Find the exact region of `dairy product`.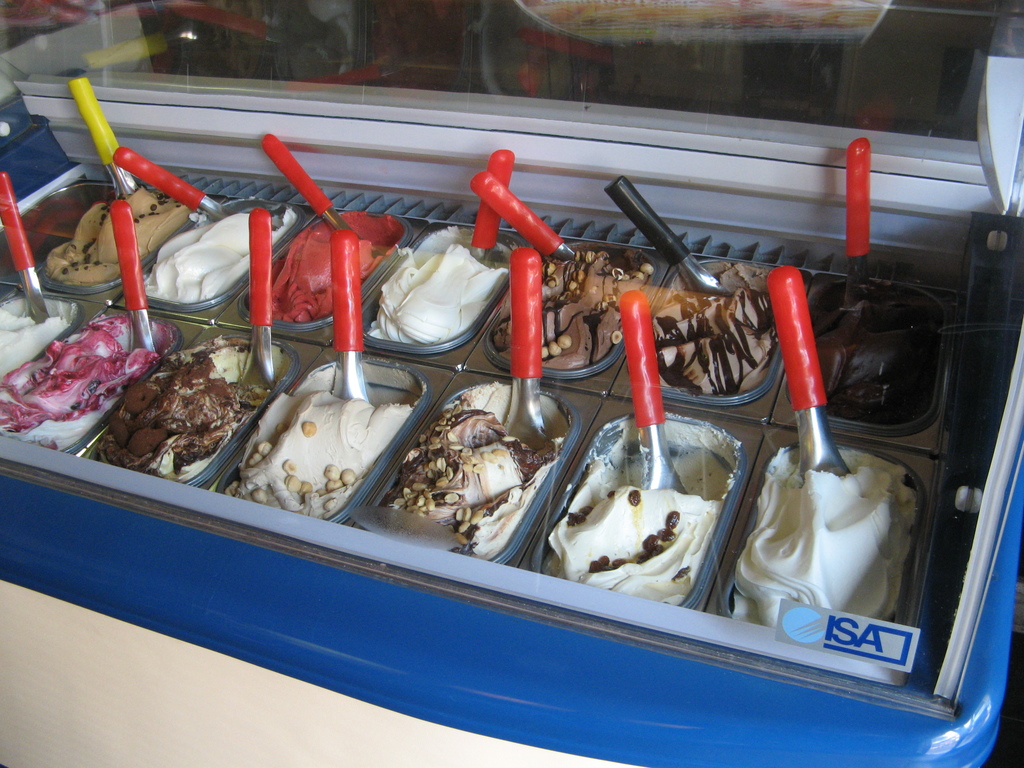
Exact region: (104, 343, 256, 481).
